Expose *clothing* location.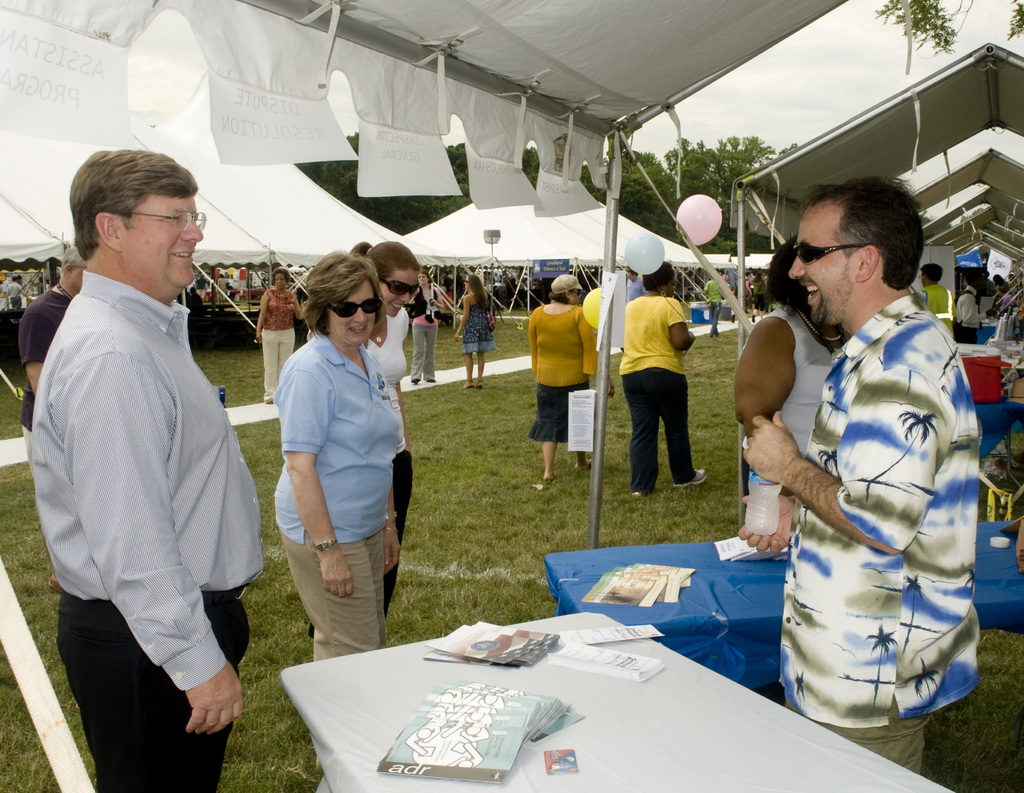
Exposed at [12,284,71,444].
